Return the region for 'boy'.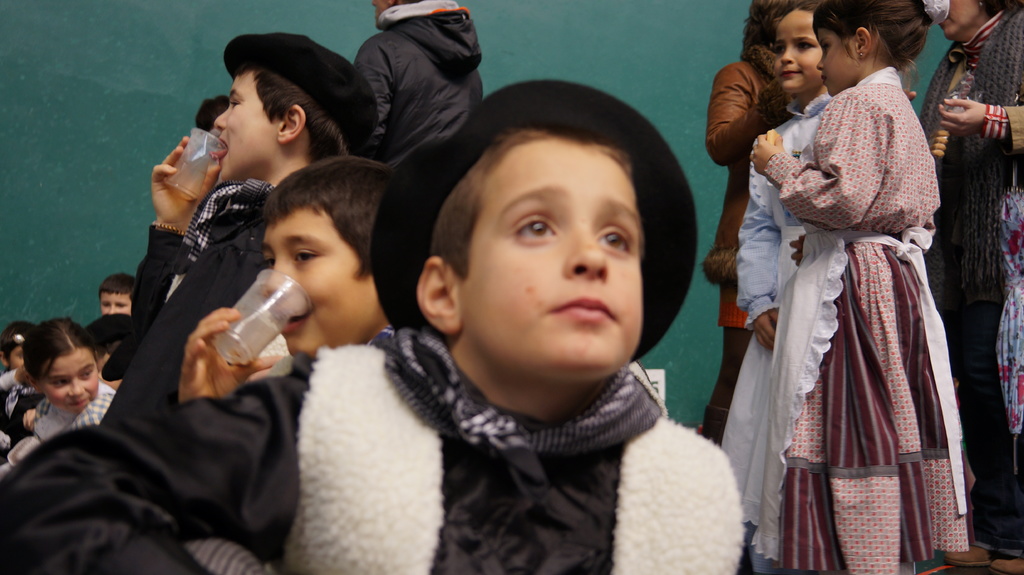
{"left": 99, "top": 274, "right": 136, "bottom": 317}.
